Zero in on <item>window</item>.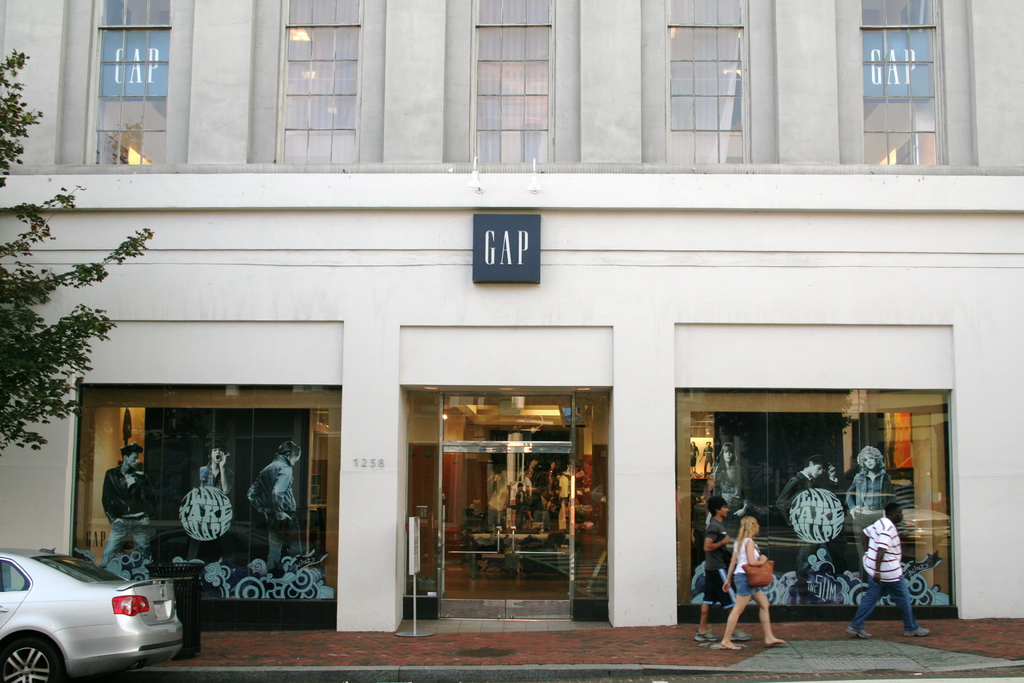
Zeroed in: crop(670, 0, 746, 162).
